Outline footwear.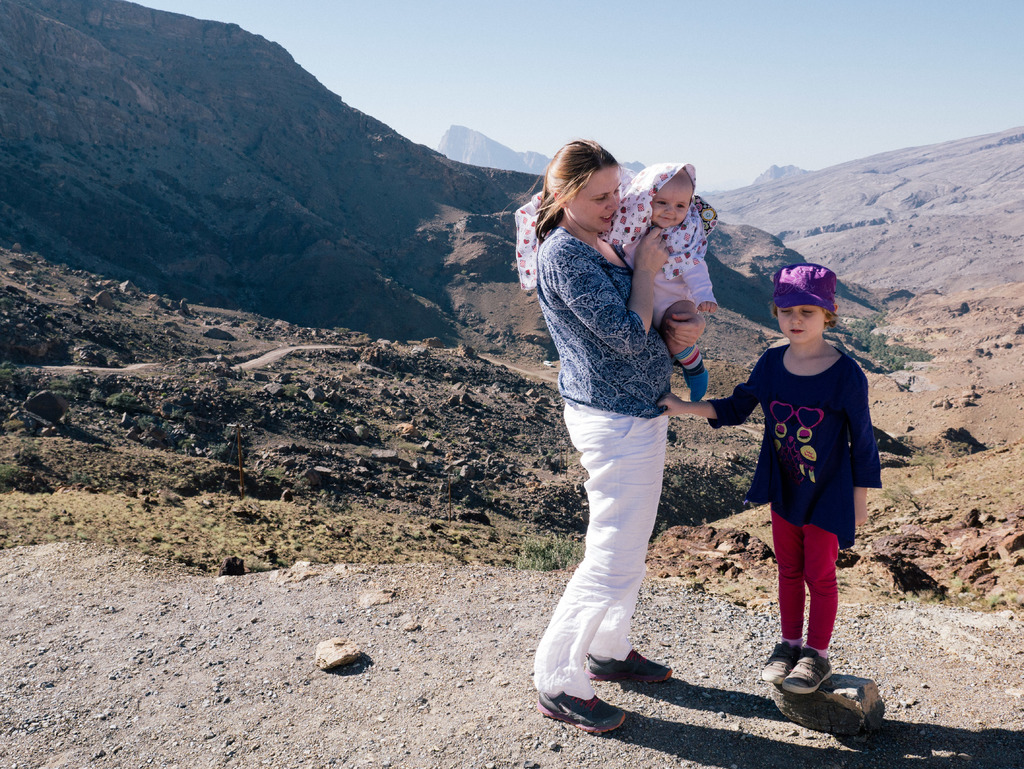
Outline: BBox(685, 370, 687, 387).
